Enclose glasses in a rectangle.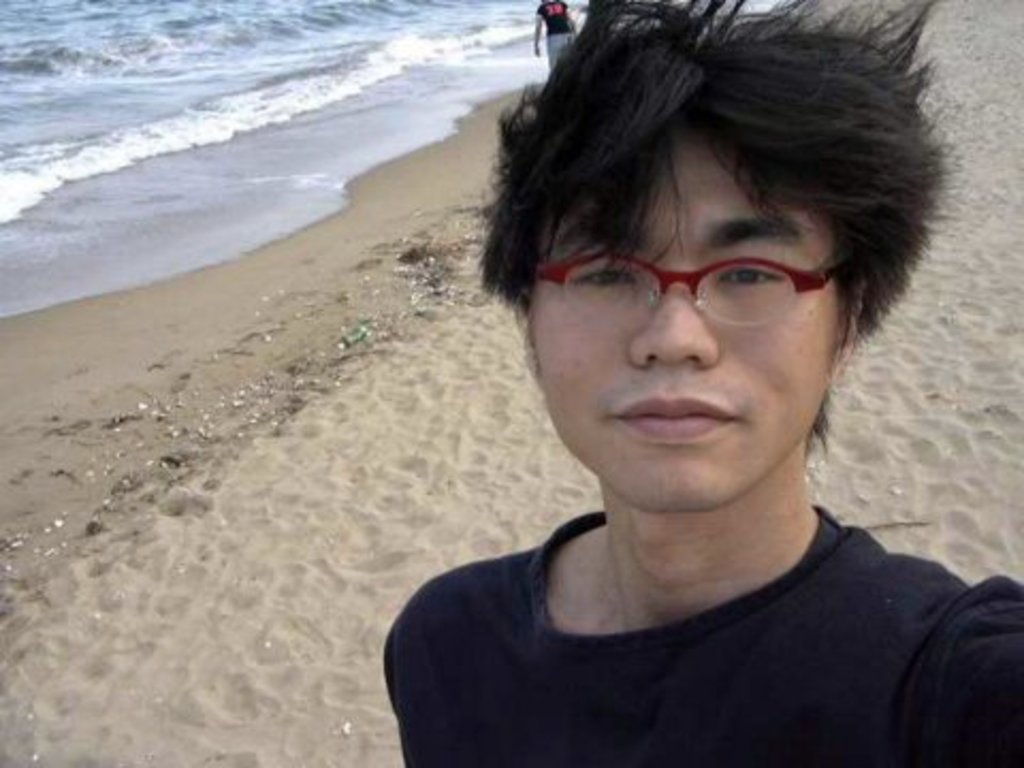
[x1=538, y1=247, x2=847, y2=324].
